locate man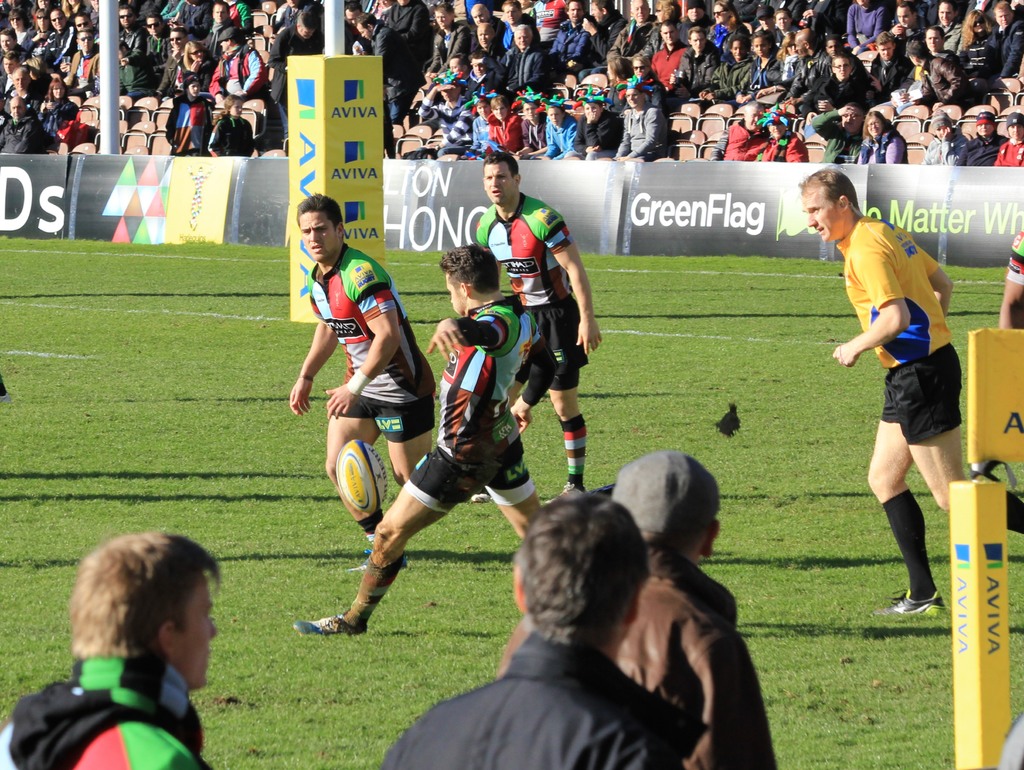
select_region(467, 4, 506, 39)
